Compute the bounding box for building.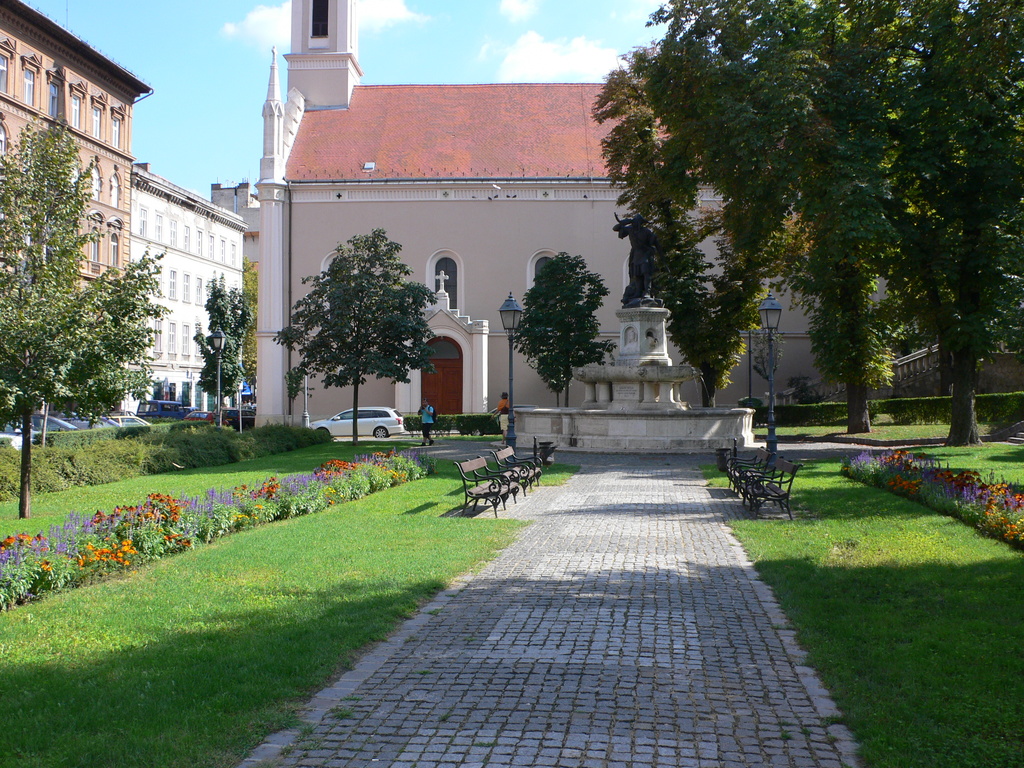
138,164,246,403.
